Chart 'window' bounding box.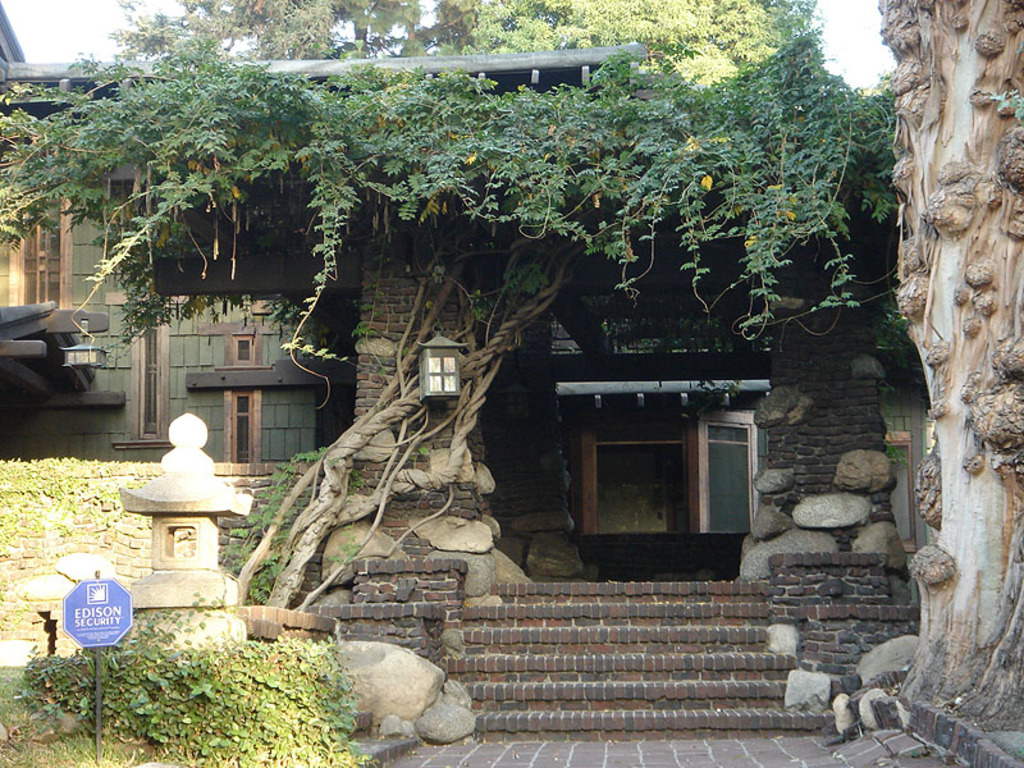
Charted: l=228, t=343, r=250, b=367.
